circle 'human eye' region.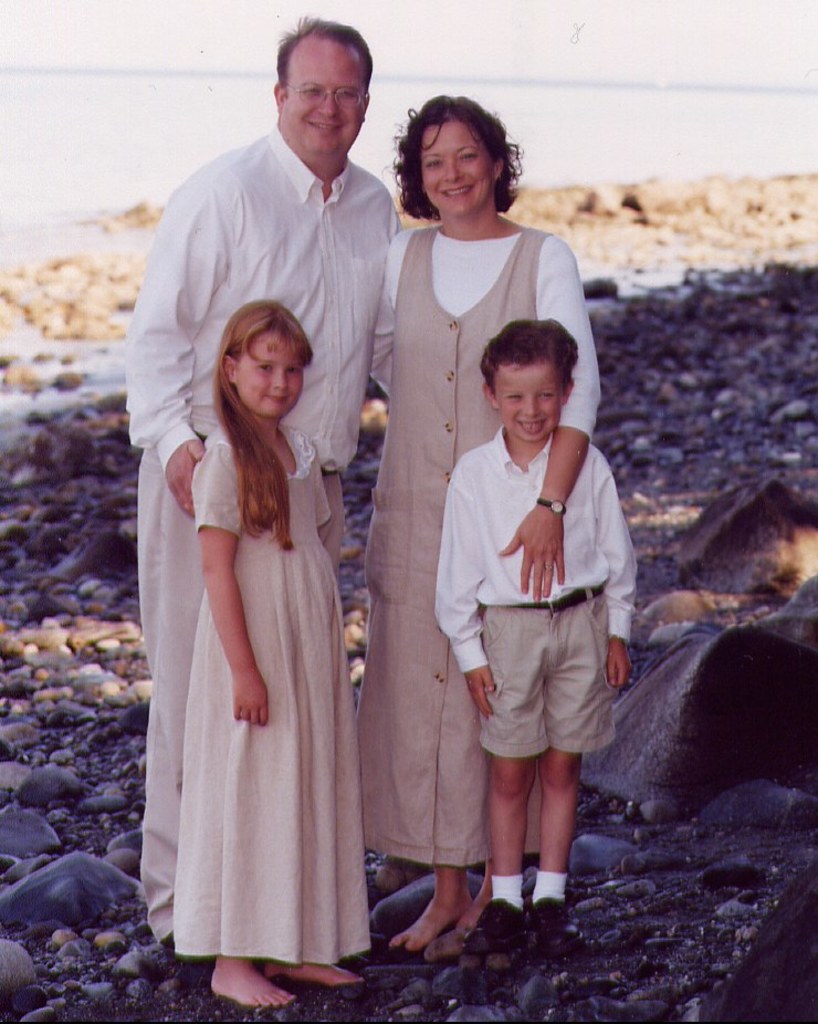
Region: bbox=(457, 146, 478, 168).
